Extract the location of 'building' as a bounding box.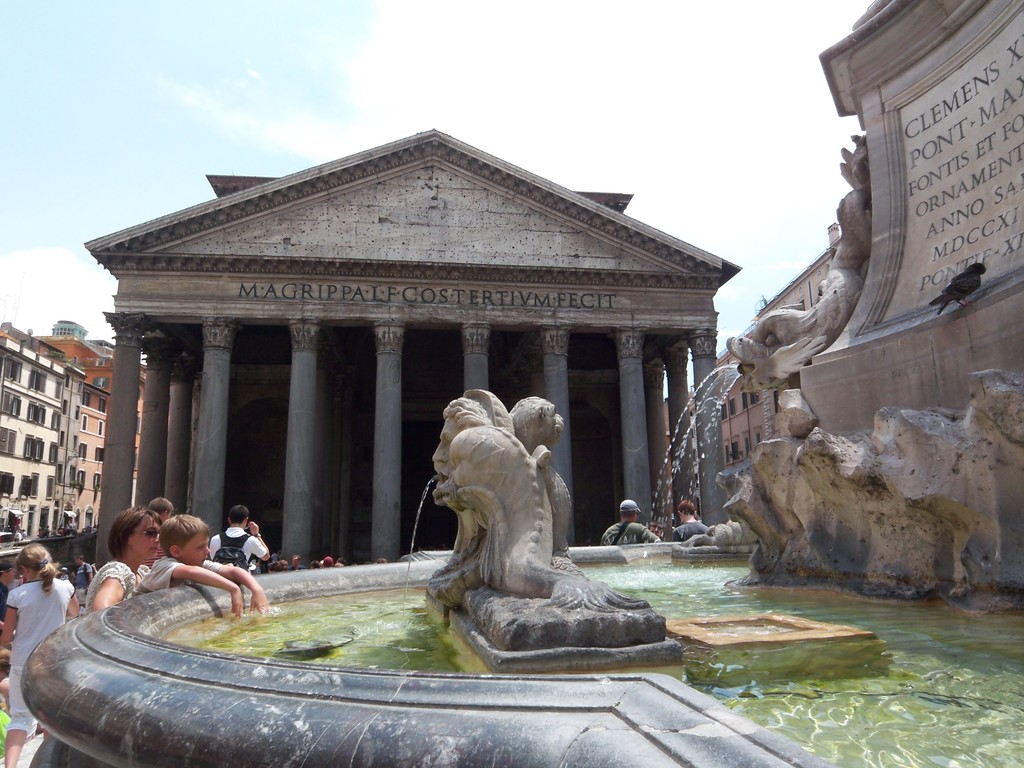
x1=0, y1=316, x2=155, y2=539.
